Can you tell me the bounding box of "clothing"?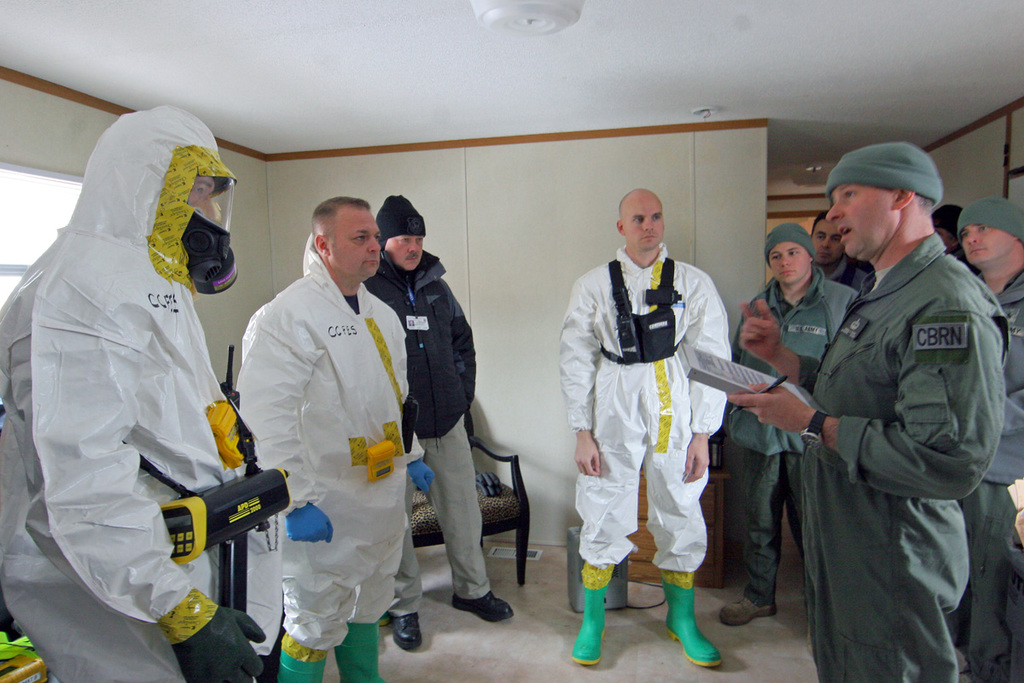
l=0, t=105, r=281, b=682.
